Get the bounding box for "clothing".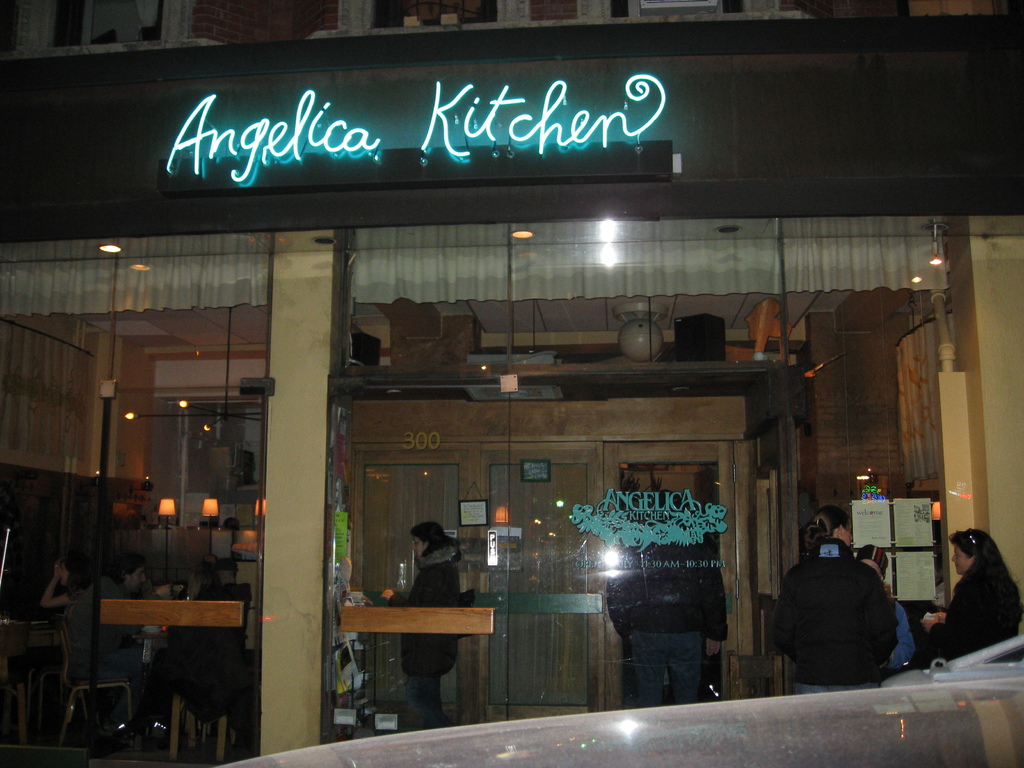
pyautogui.locateOnScreen(929, 569, 1019, 660).
